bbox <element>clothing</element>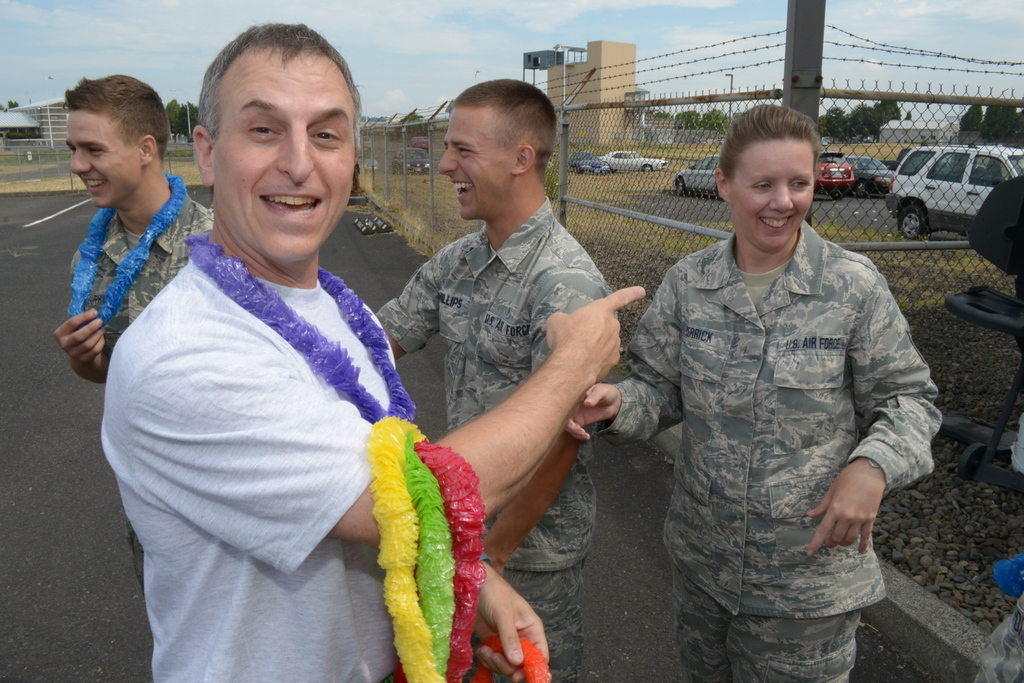
<box>373,194,617,682</box>
